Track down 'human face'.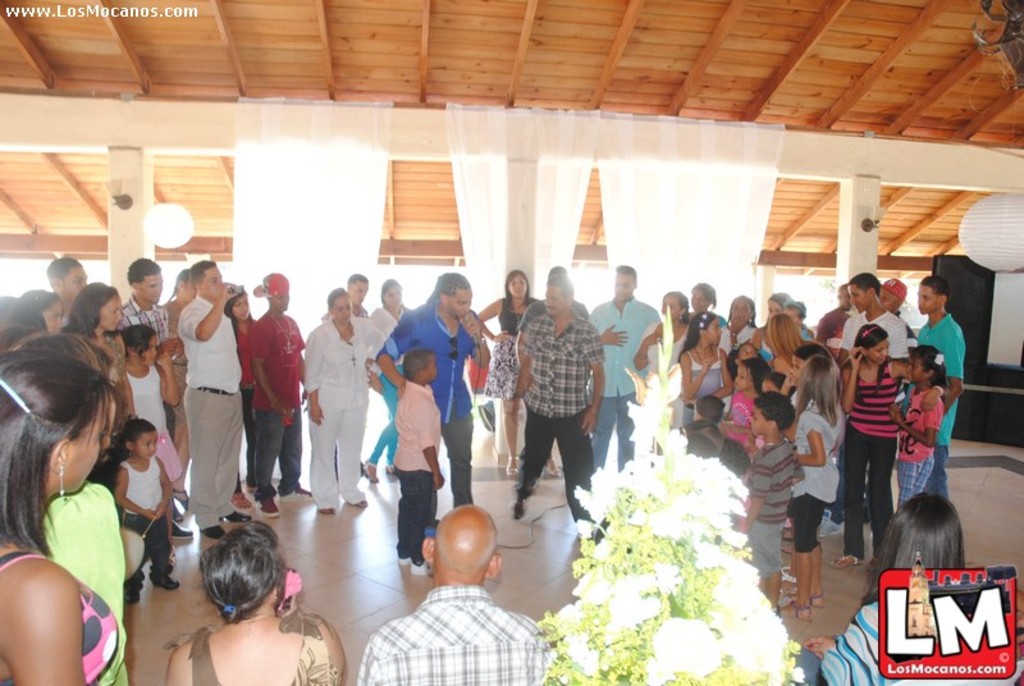
Tracked to bbox=[908, 353, 925, 381].
